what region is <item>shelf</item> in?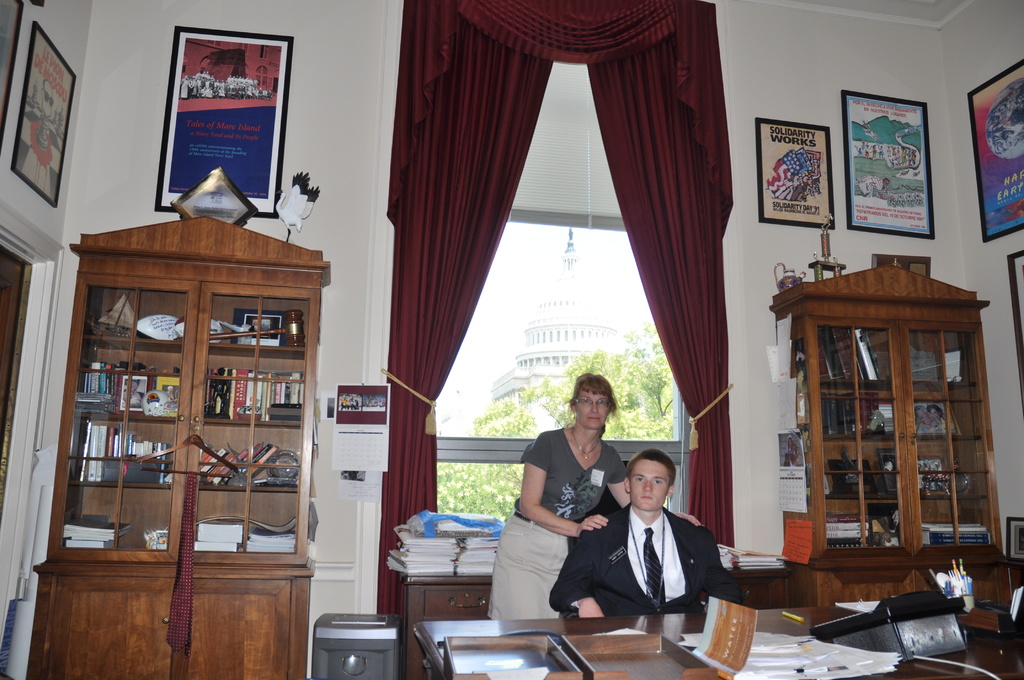
<box>766,257,1022,643</box>.
